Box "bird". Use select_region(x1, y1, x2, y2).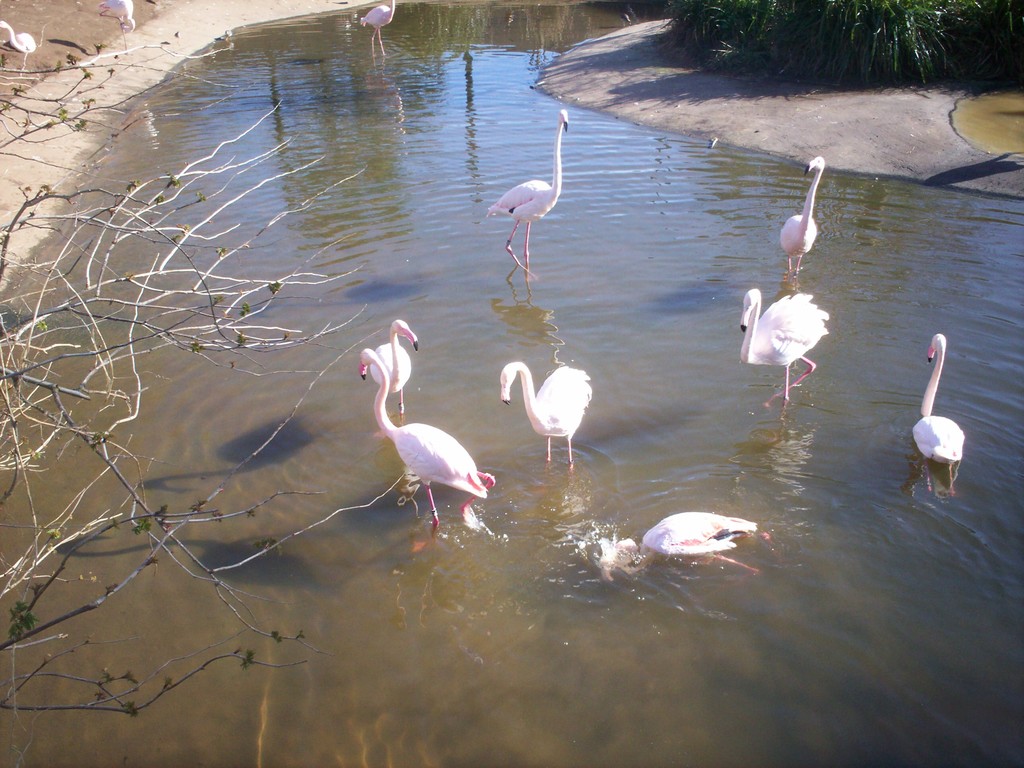
select_region(355, 351, 496, 553).
